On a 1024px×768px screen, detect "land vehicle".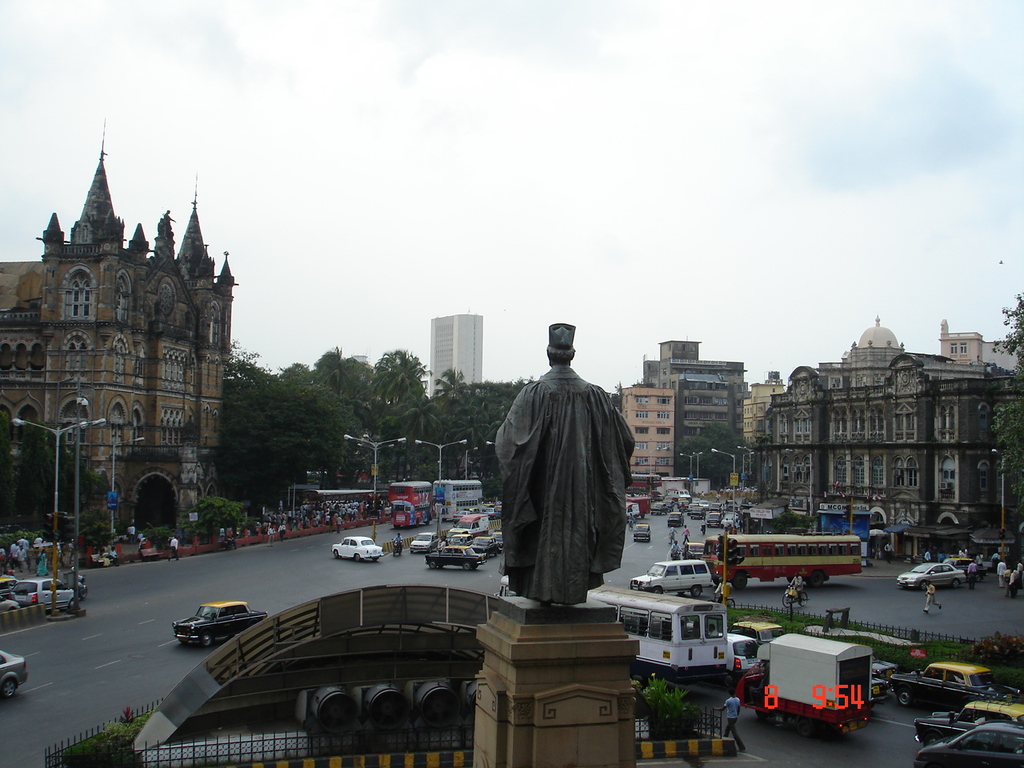
select_region(664, 511, 686, 528).
